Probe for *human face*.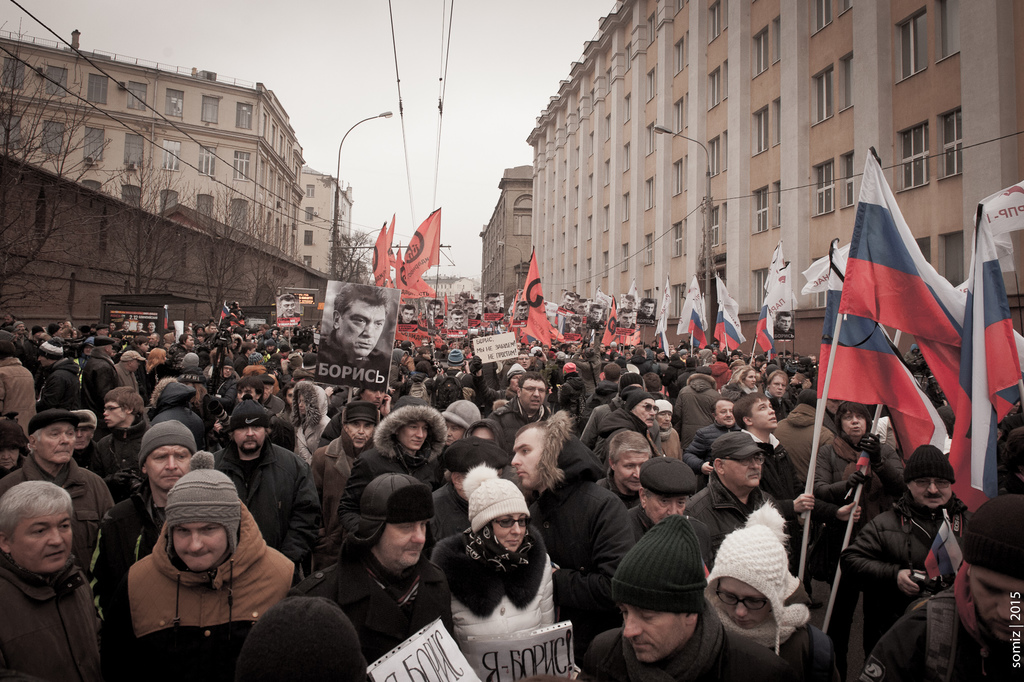
Probe result: crop(173, 519, 229, 572).
